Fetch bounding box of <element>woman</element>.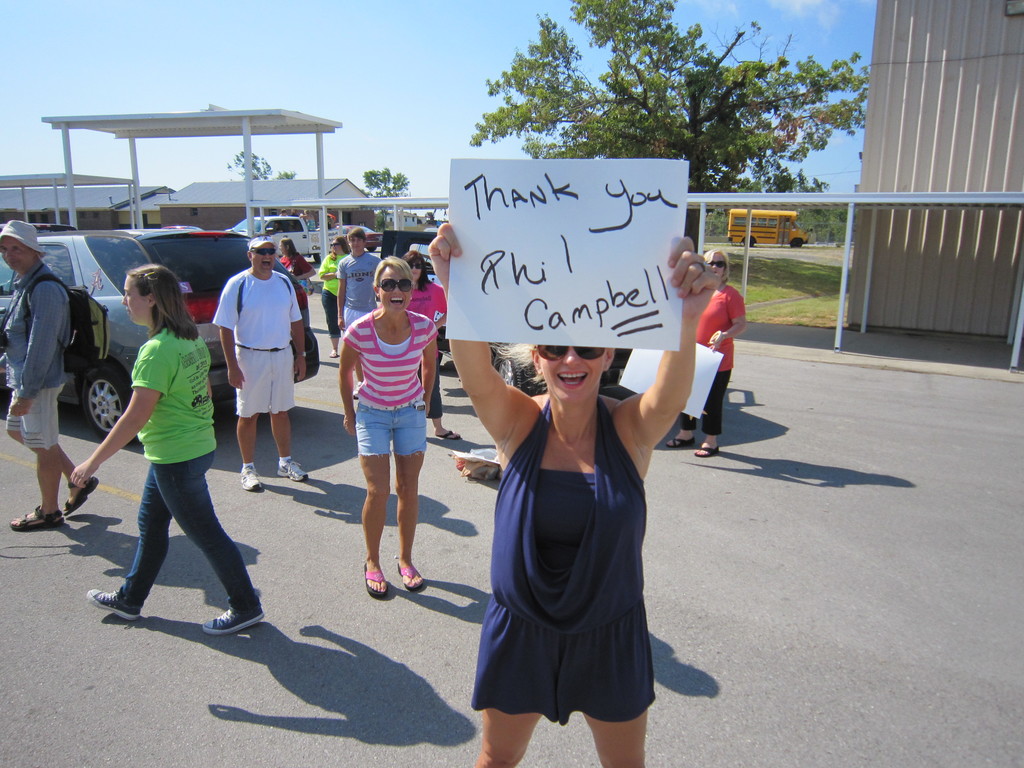
Bbox: bbox=[402, 250, 460, 442].
